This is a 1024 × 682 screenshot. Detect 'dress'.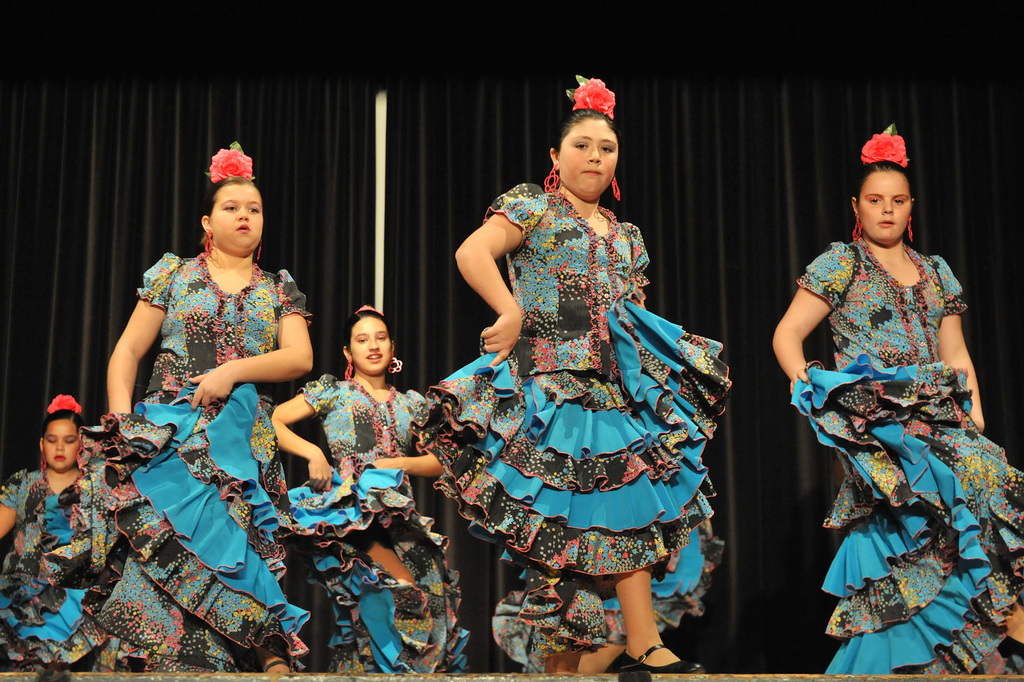
locate(284, 362, 465, 681).
